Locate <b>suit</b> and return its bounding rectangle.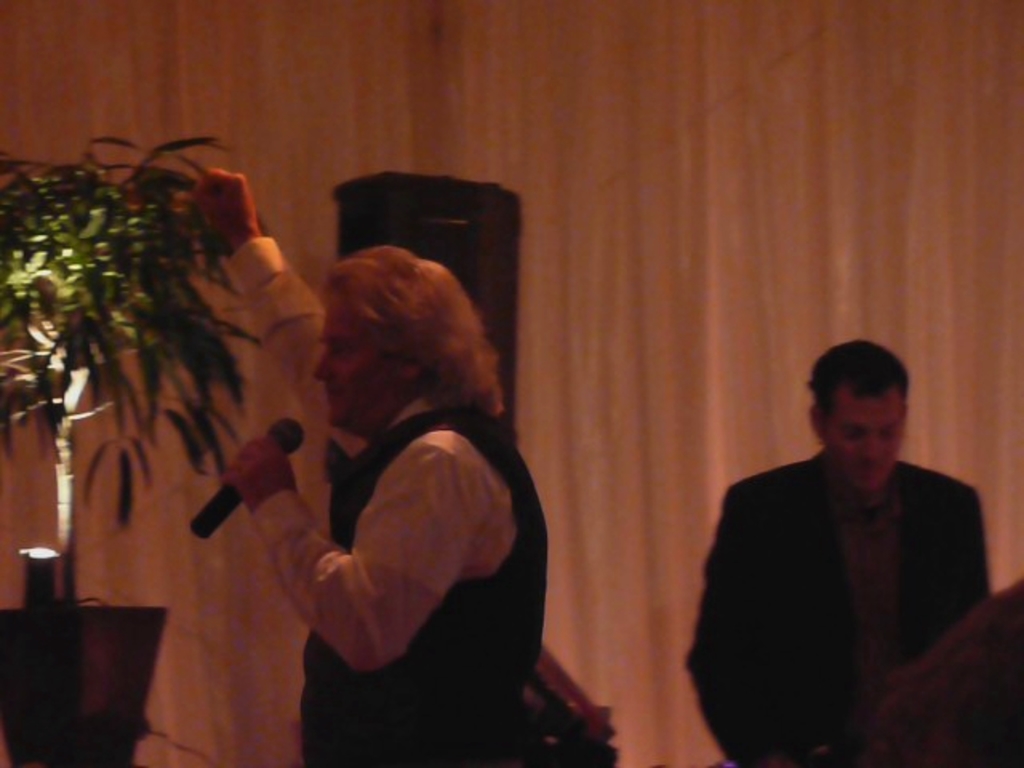
region(691, 394, 989, 749).
